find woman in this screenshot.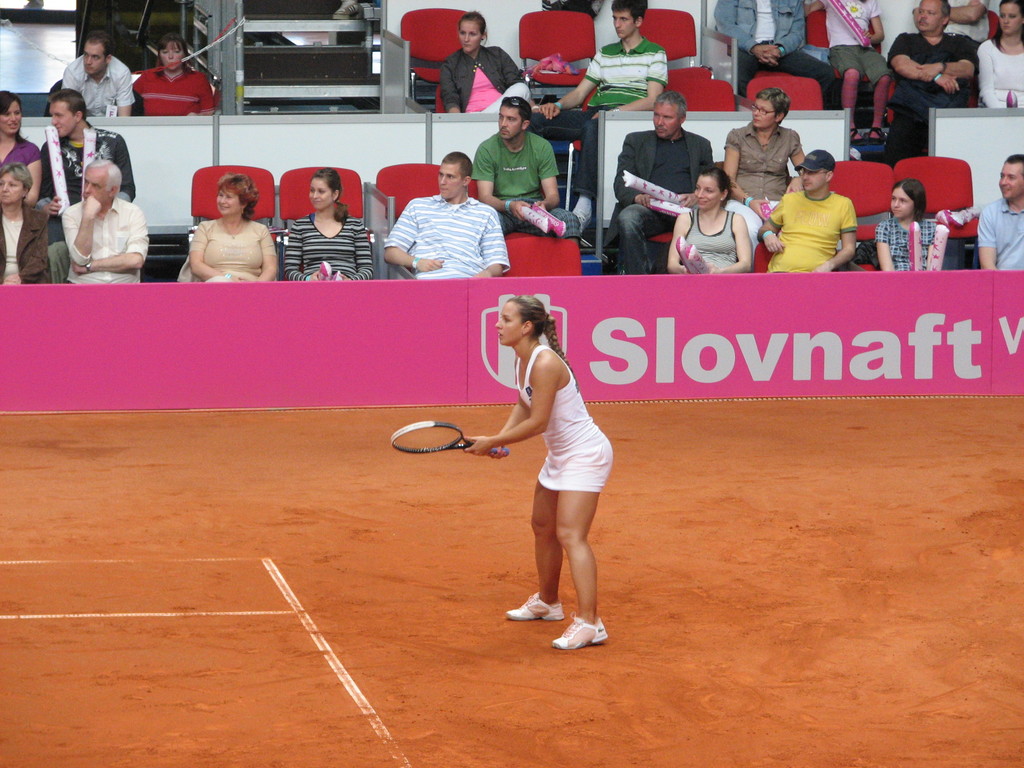
The bounding box for woman is pyautogui.locateOnScreen(975, 0, 1023, 109).
